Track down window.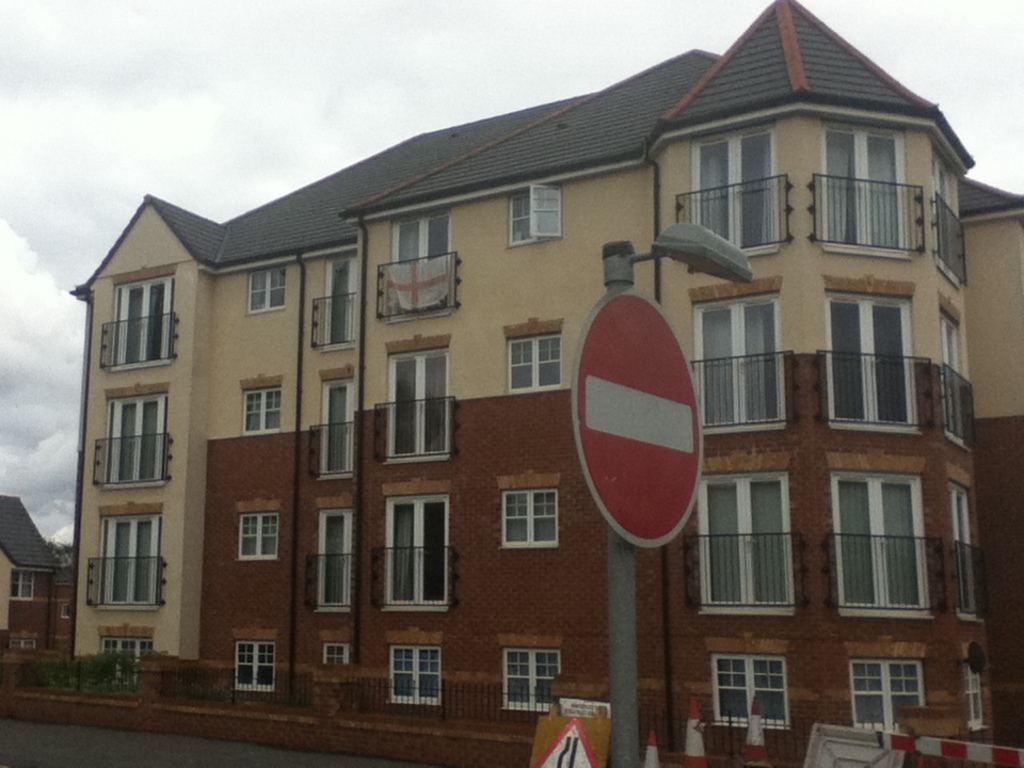
Tracked to l=333, t=256, r=357, b=349.
